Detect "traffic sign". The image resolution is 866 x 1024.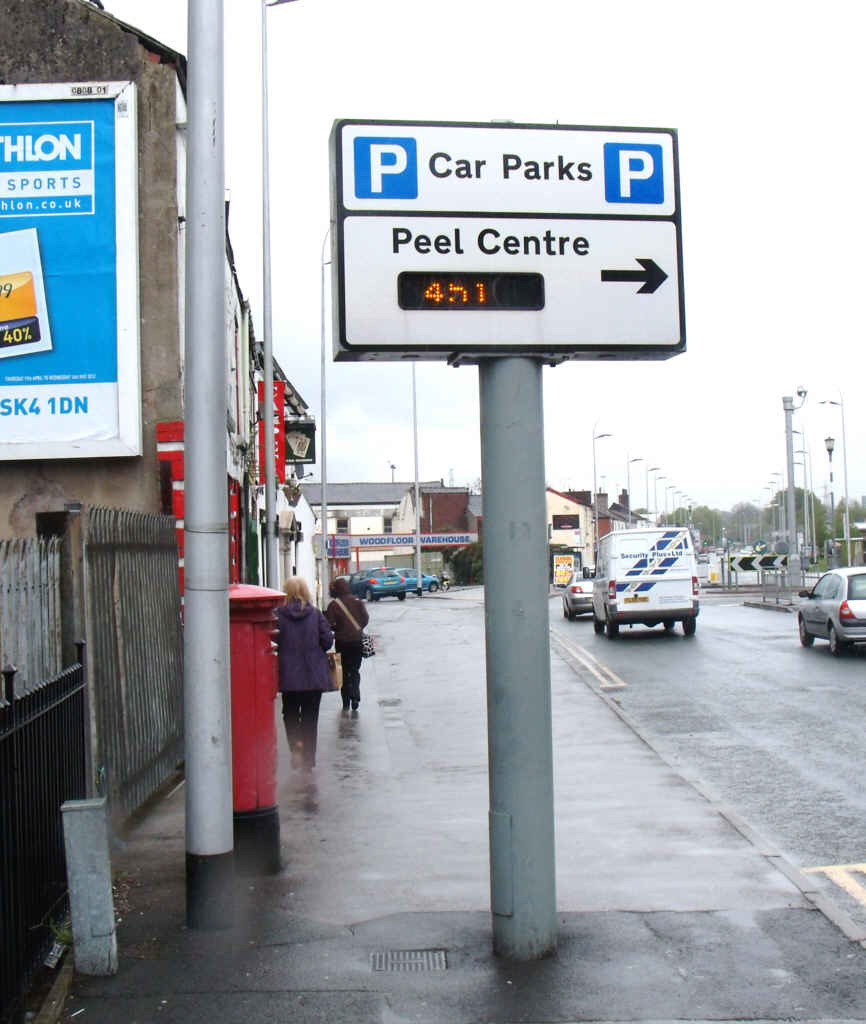
(331, 114, 684, 355).
